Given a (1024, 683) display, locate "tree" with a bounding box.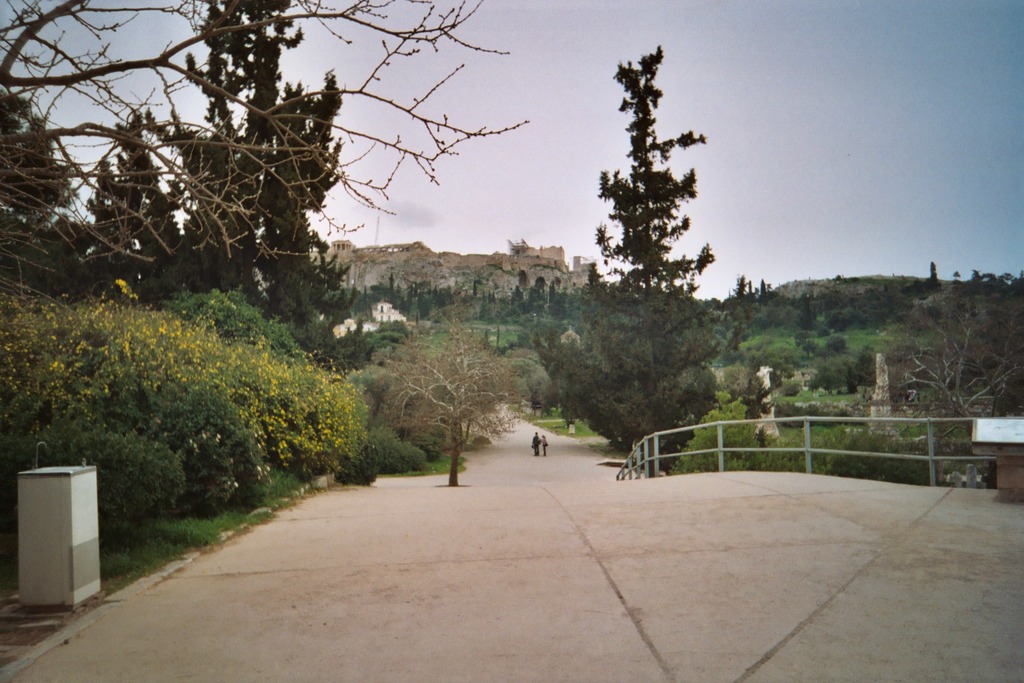
Located: 584/258/607/296.
